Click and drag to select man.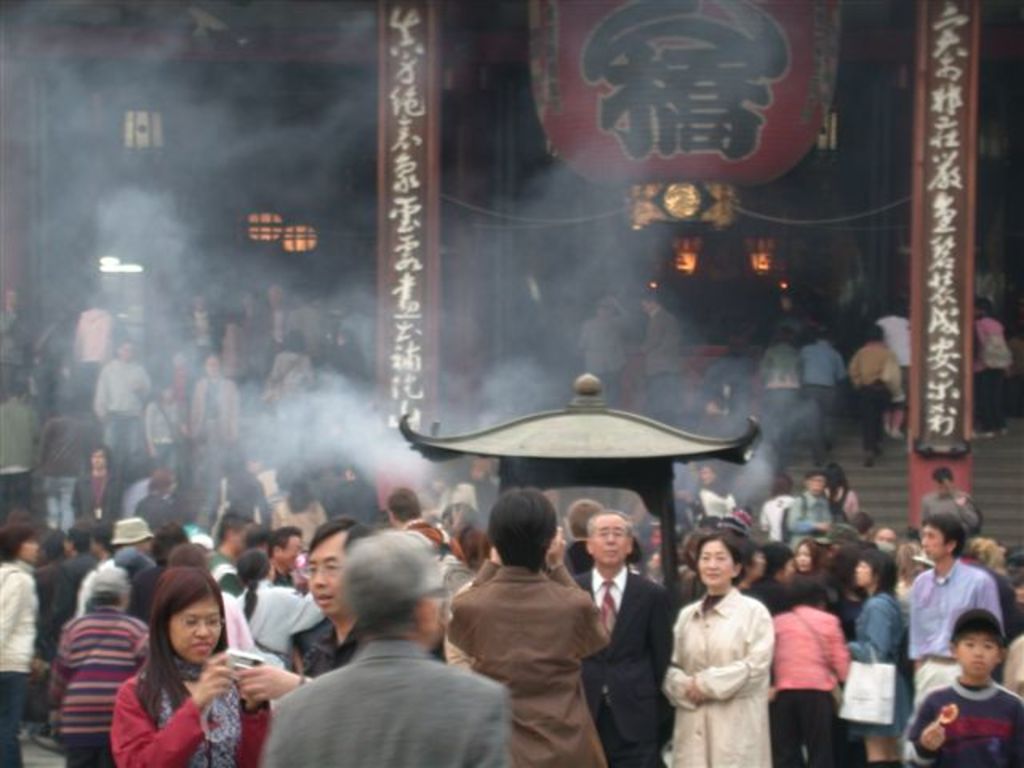
Selection: (x1=184, y1=288, x2=221, y2=362).
